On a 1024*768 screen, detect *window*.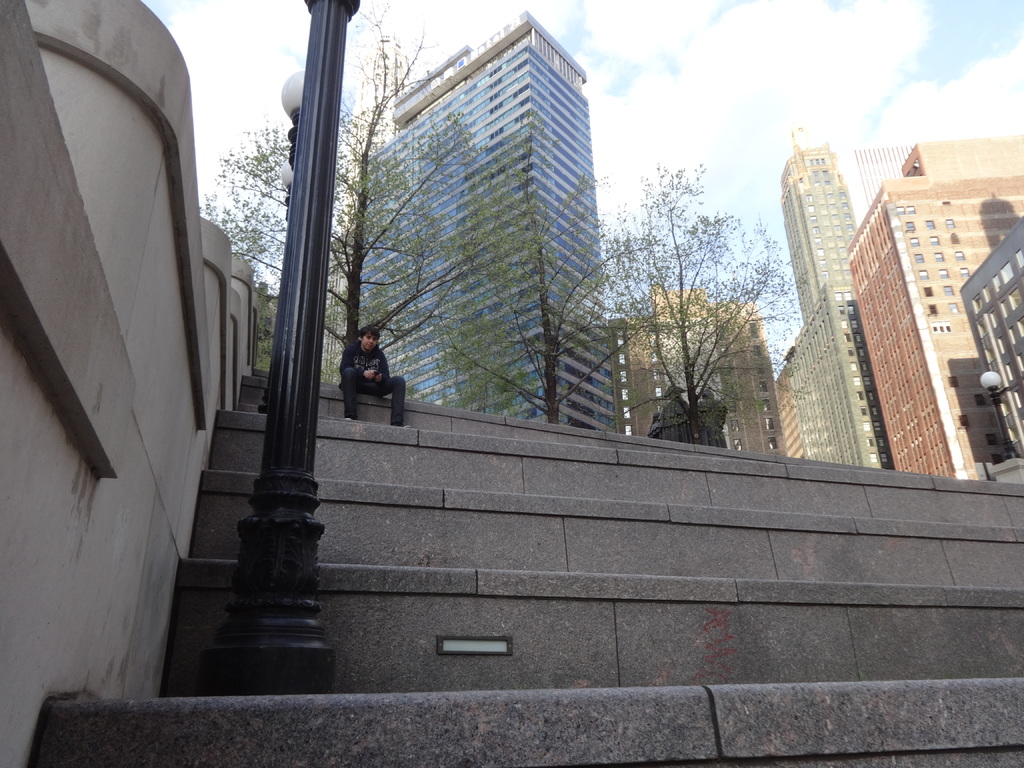
bbox(758, 383, 769, 392).
